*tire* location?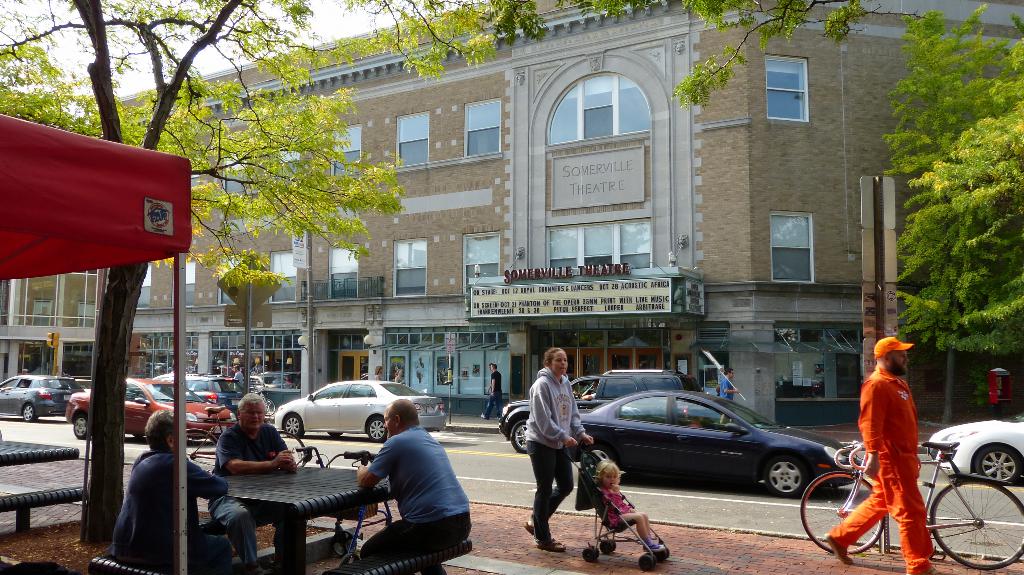
(x1=511, y1=419, x2=527, y2=453)
